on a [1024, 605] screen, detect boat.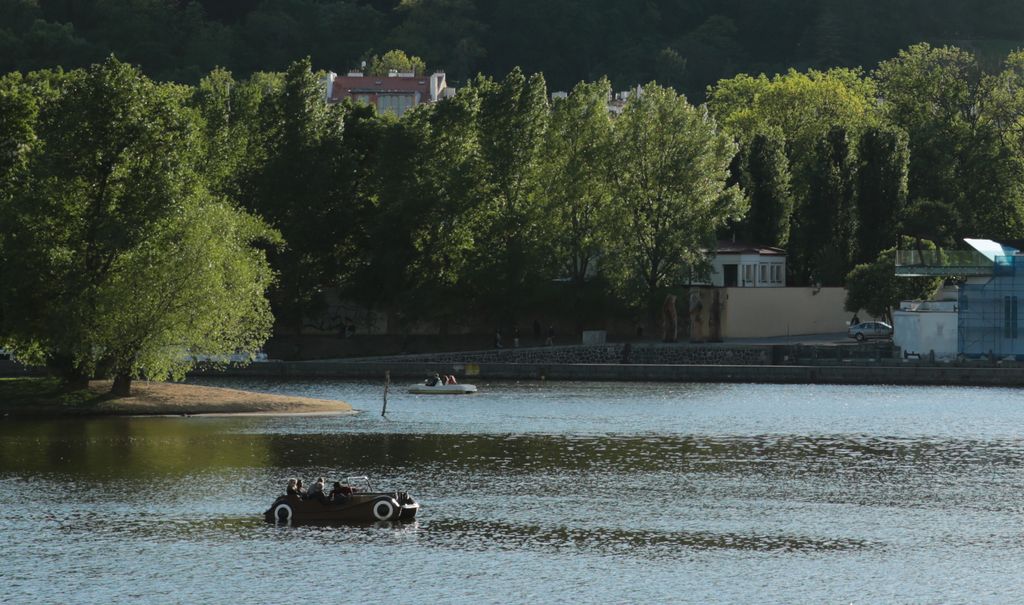
rect(409, 375, 479, 395).
